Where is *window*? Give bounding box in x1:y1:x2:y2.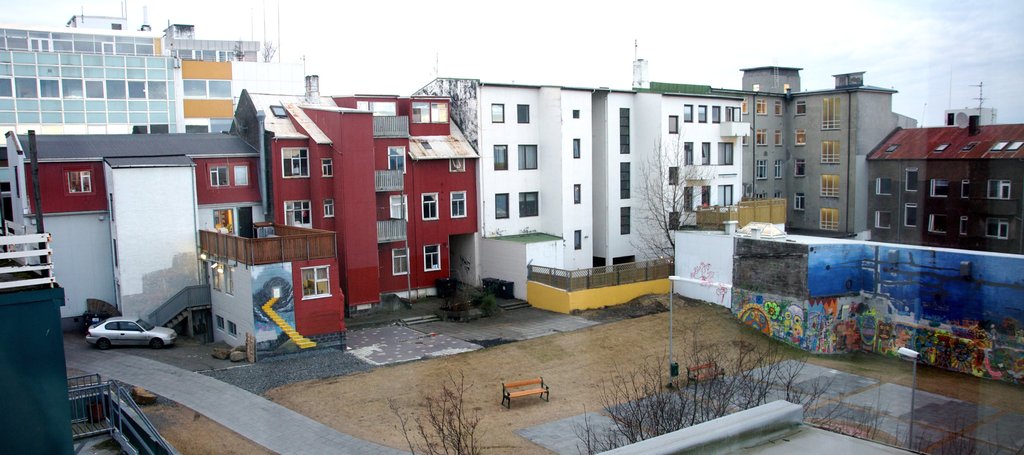
569:133:585:163.
